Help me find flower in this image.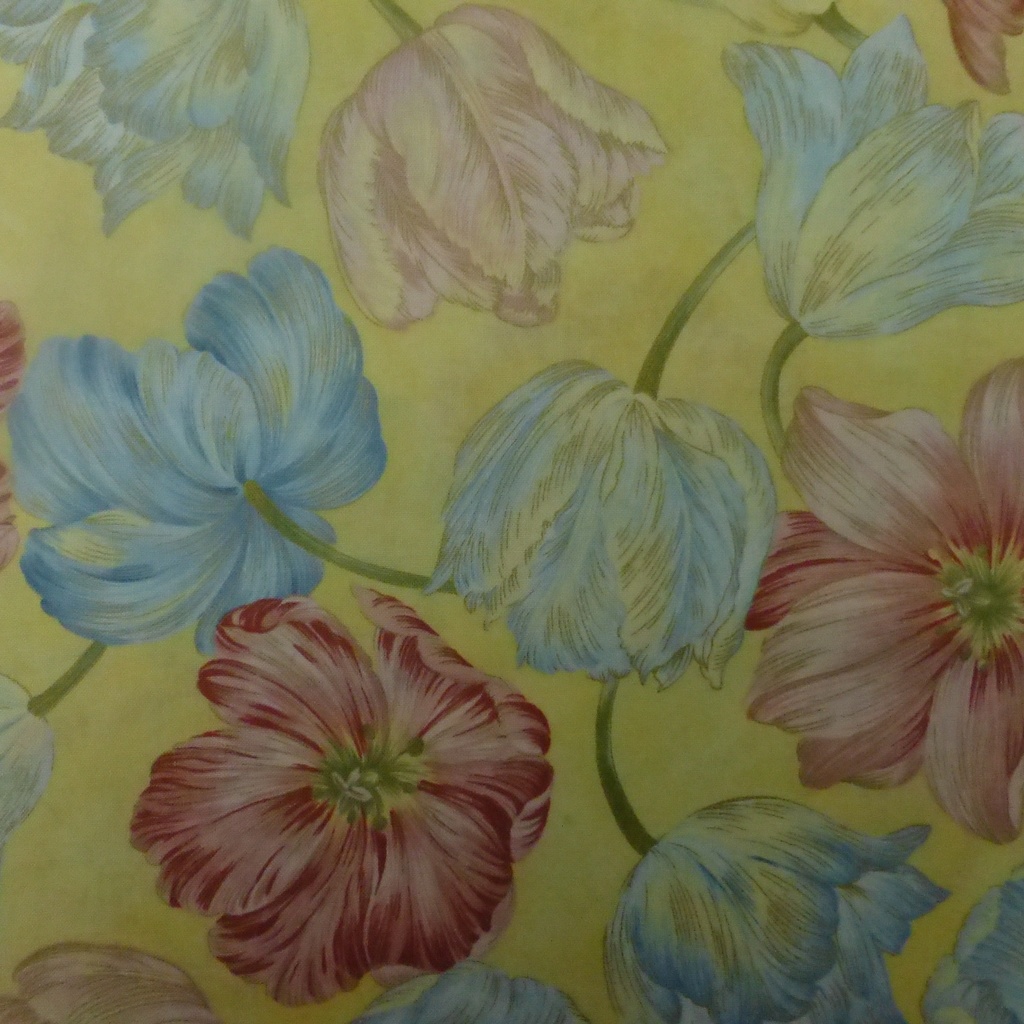
Found it: box(315, 0, 681, 333).
